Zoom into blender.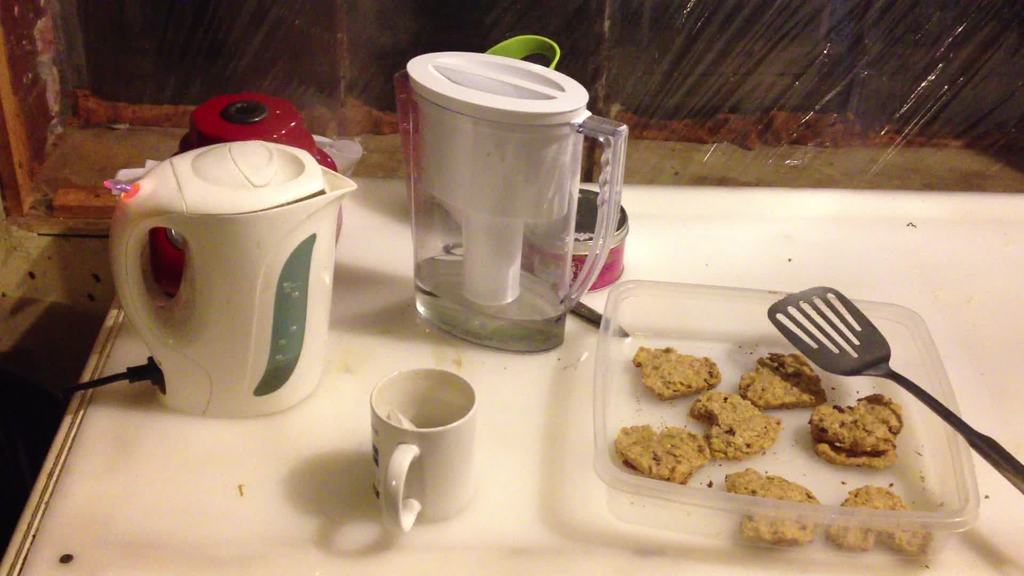
Zoom target: [x1=109, y1=138, x2=360, y2=418].
